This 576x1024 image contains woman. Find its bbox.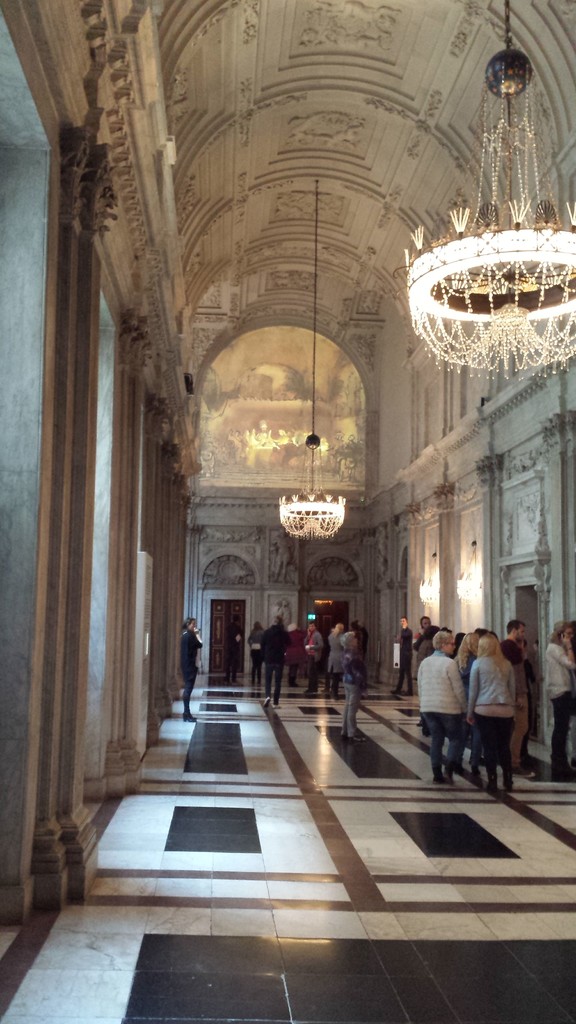
(left=541, top=617, right=575, bottom=783).
